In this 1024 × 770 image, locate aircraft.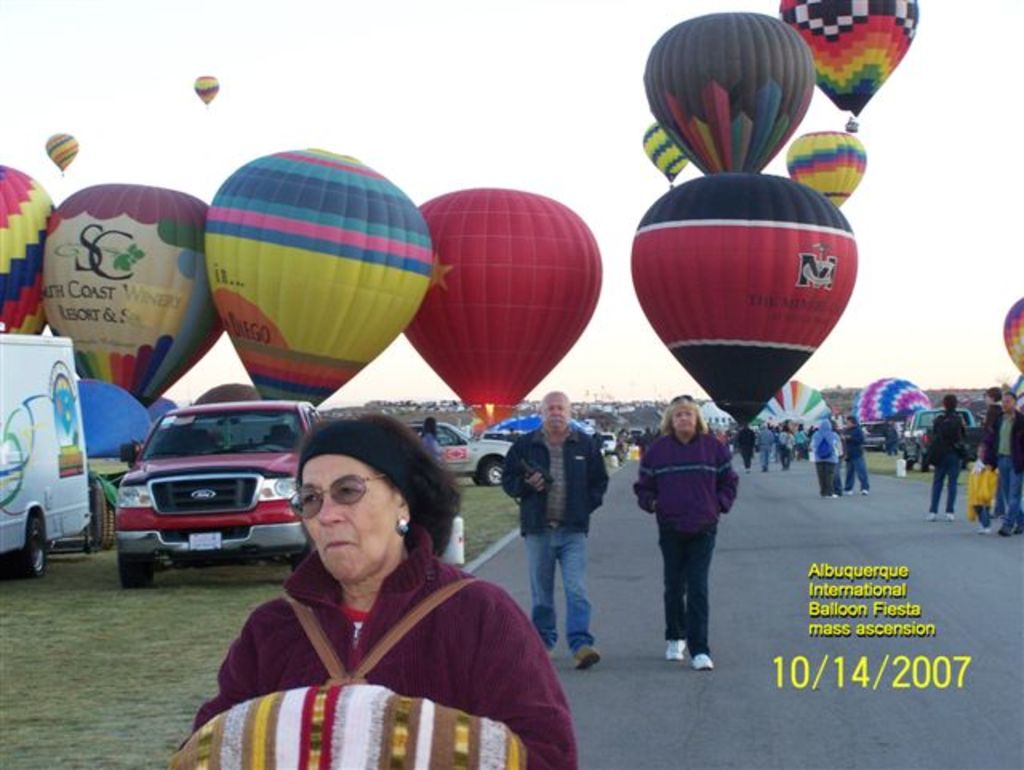
Bounding box: select_region(42, 182, 229, 410).
